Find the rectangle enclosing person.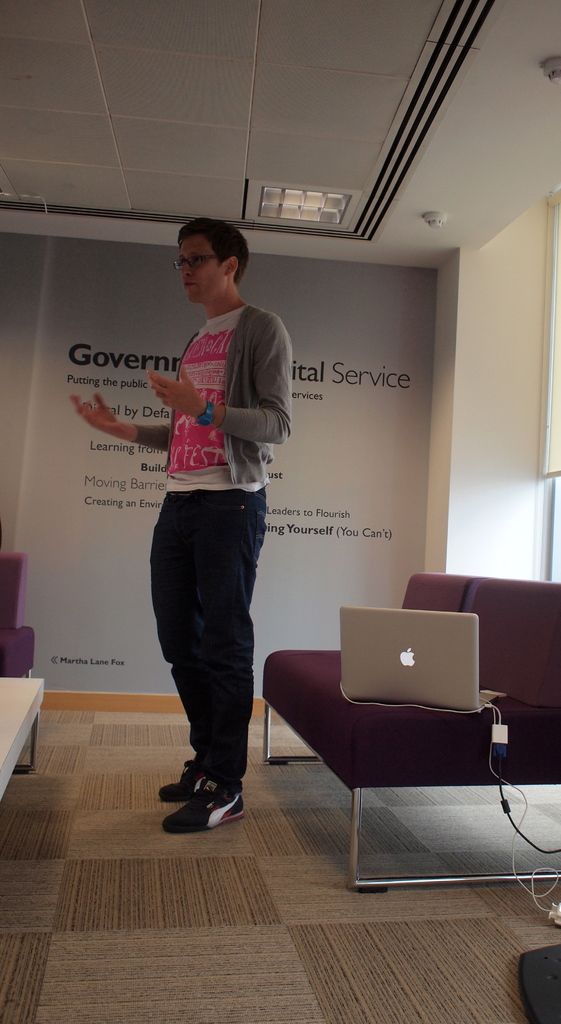
[58, 211, 295, 845].
